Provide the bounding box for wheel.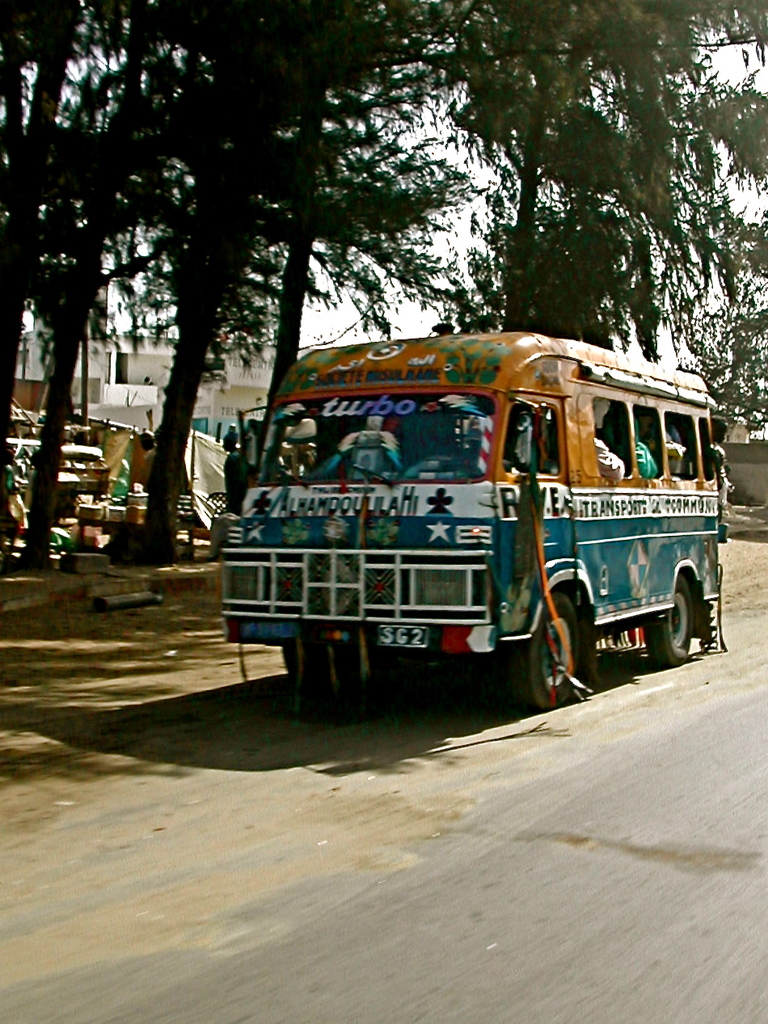
[left=285, top=640, right=365, bottom=723].
